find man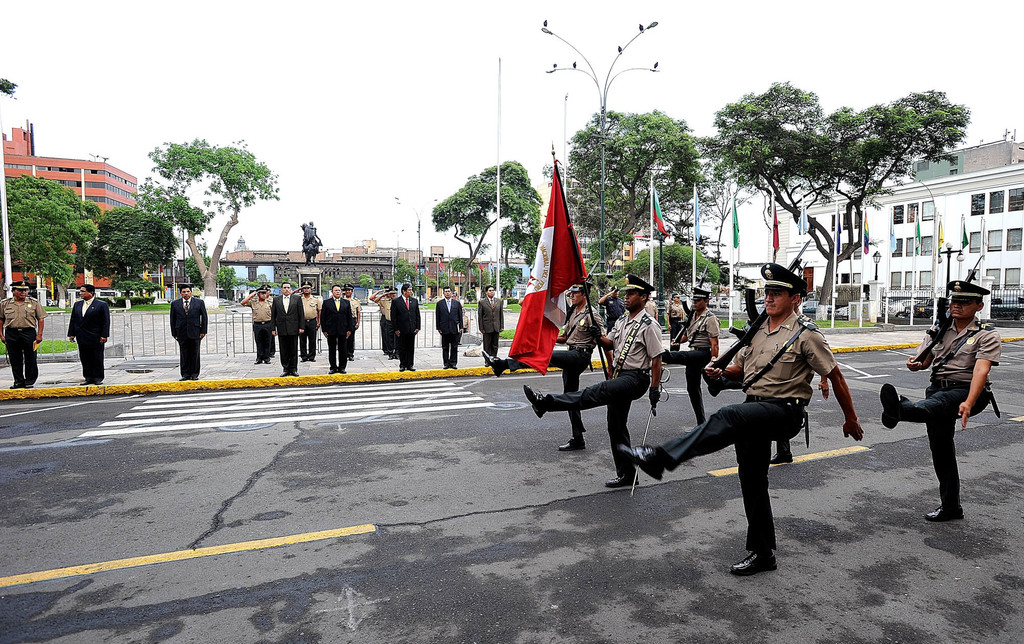
<bbox>368, 282, 396, 352</bbox>
